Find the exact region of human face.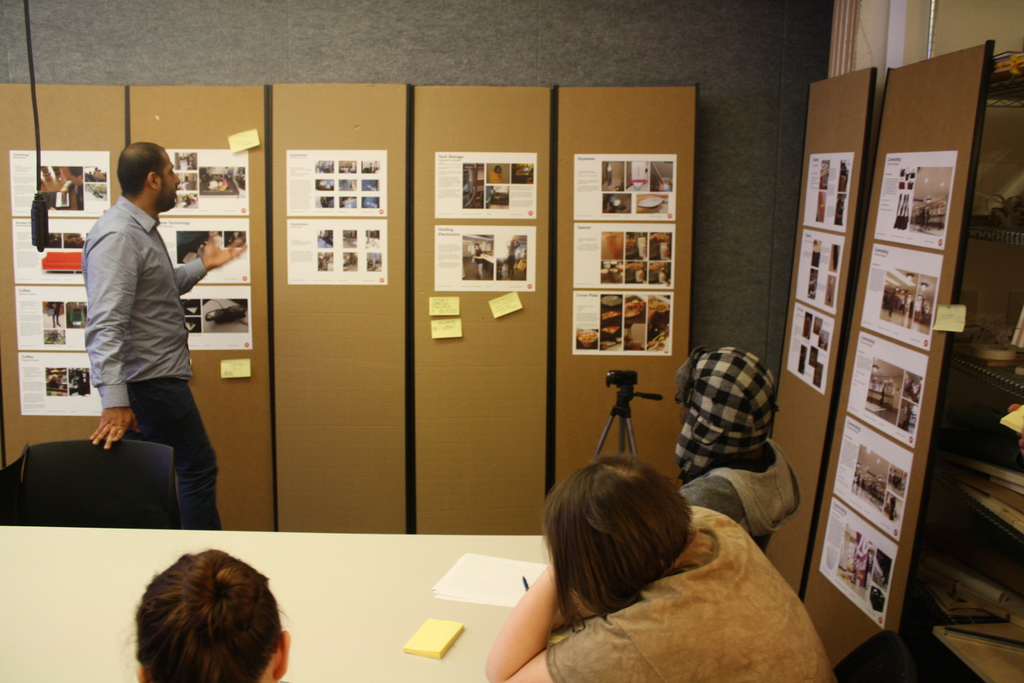
Exact region: left=61, top=162, right=85, bottom=183.
